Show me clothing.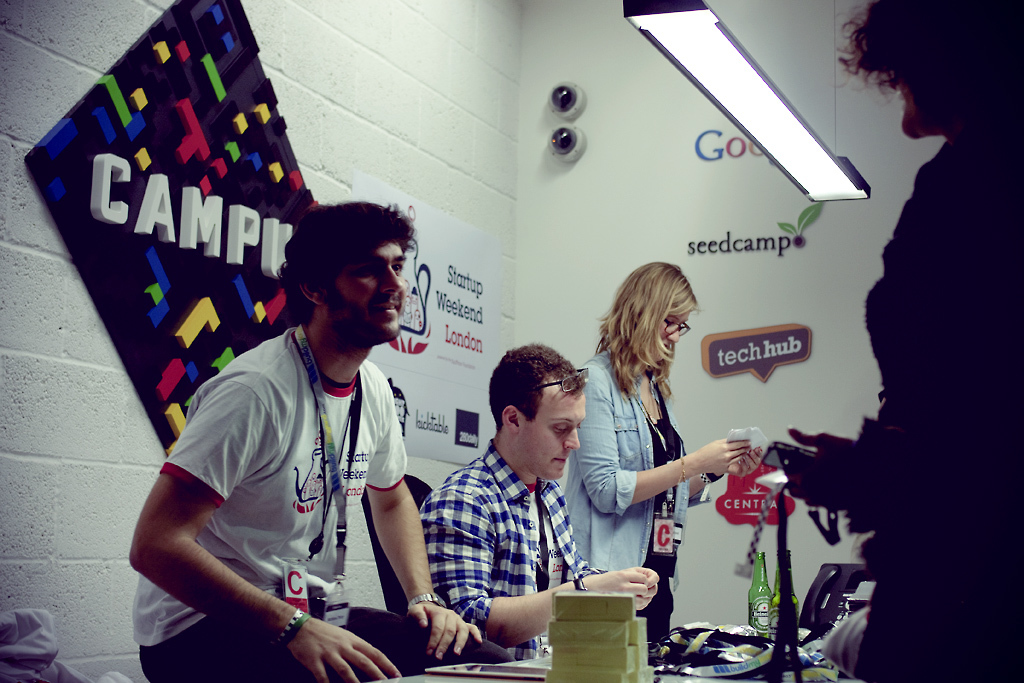
clothing is here: pyautogui.locateOnScreen(546, 352, 710, 640).
